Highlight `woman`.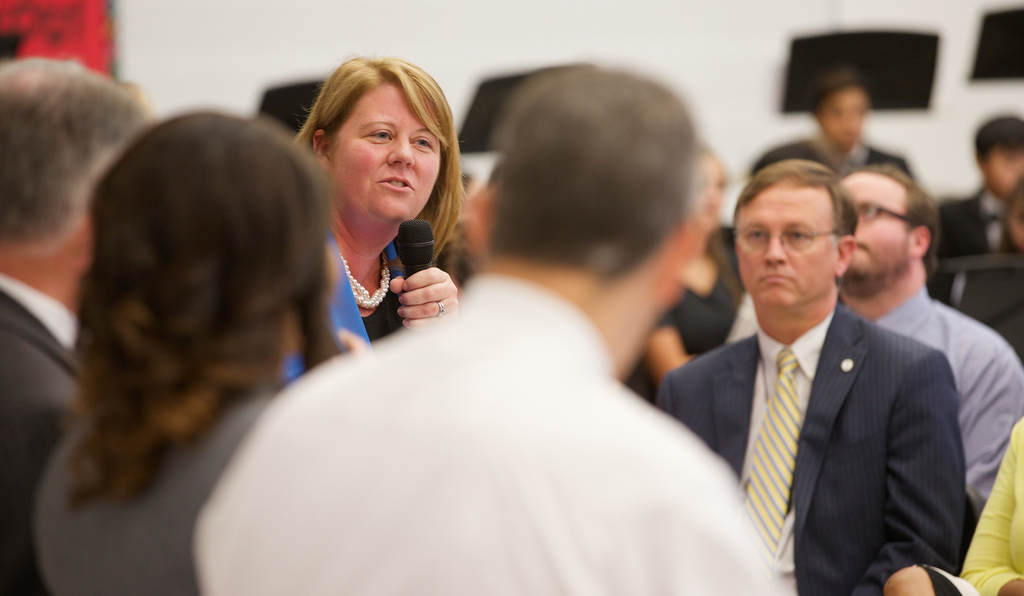
Highlighted region: box=[266, 72, 492, 366].
